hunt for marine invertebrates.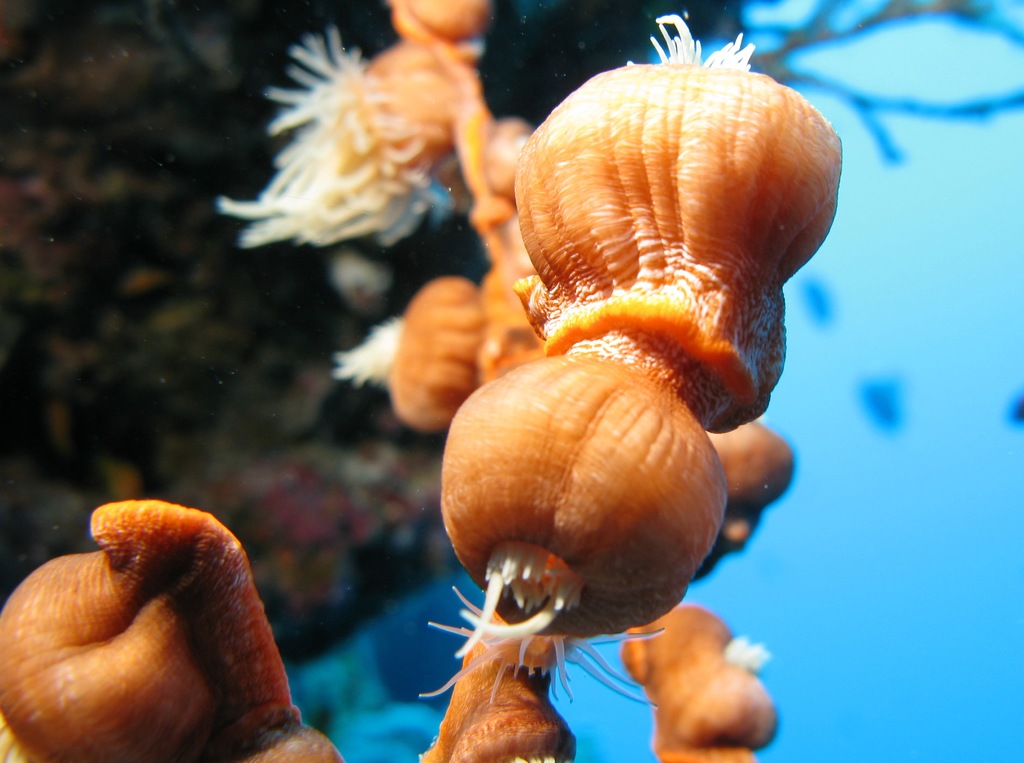
Hunted down at 431/13/899/704.
